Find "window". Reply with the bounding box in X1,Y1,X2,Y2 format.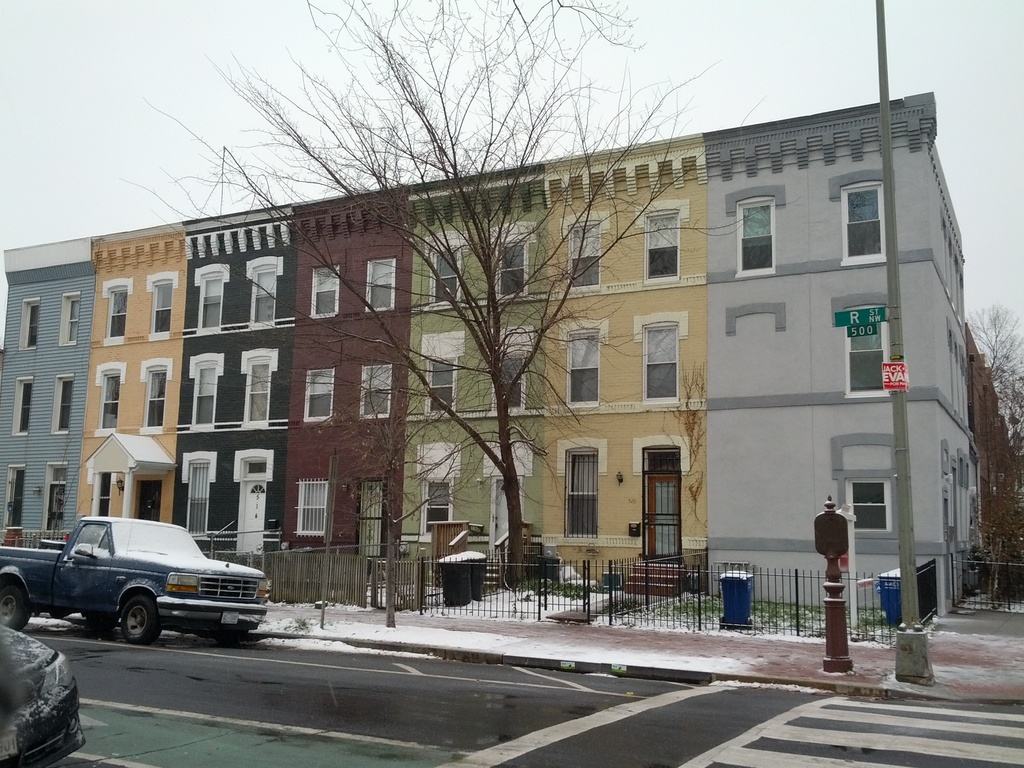
191,366,210,420.
